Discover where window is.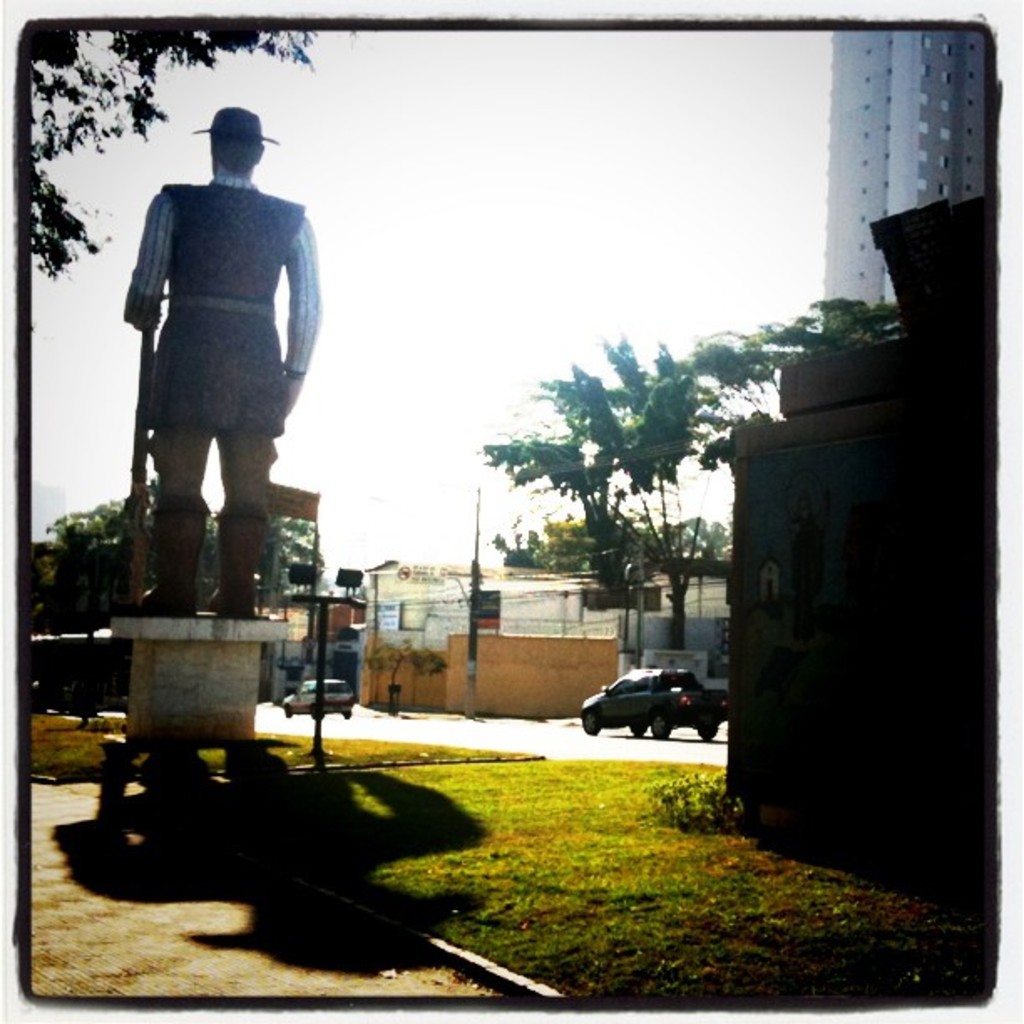
Discovered at [left=924, top=30, right=929, bottom=52].
